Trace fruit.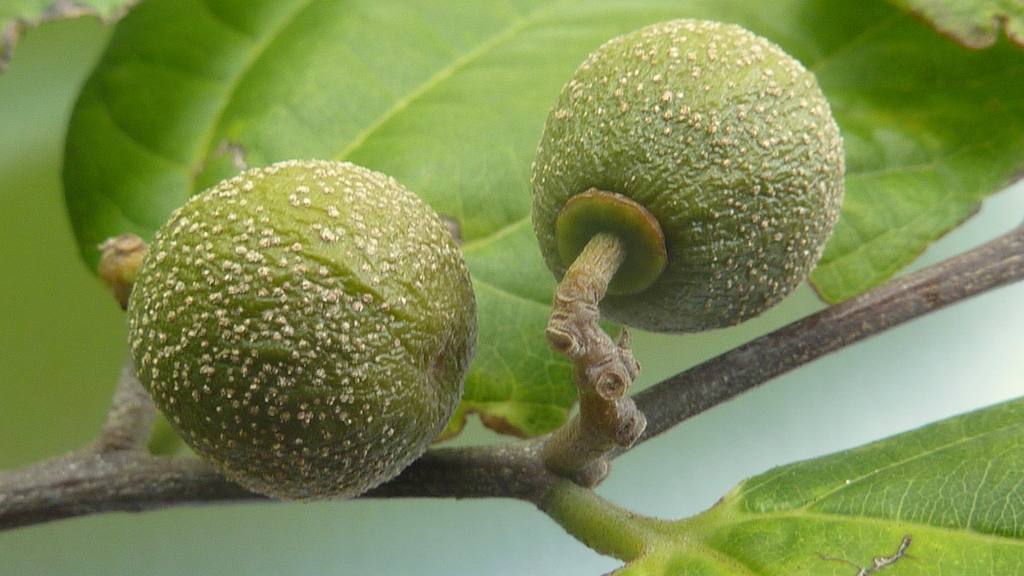
Traced to l=116, t=158, r=486, b=490.
